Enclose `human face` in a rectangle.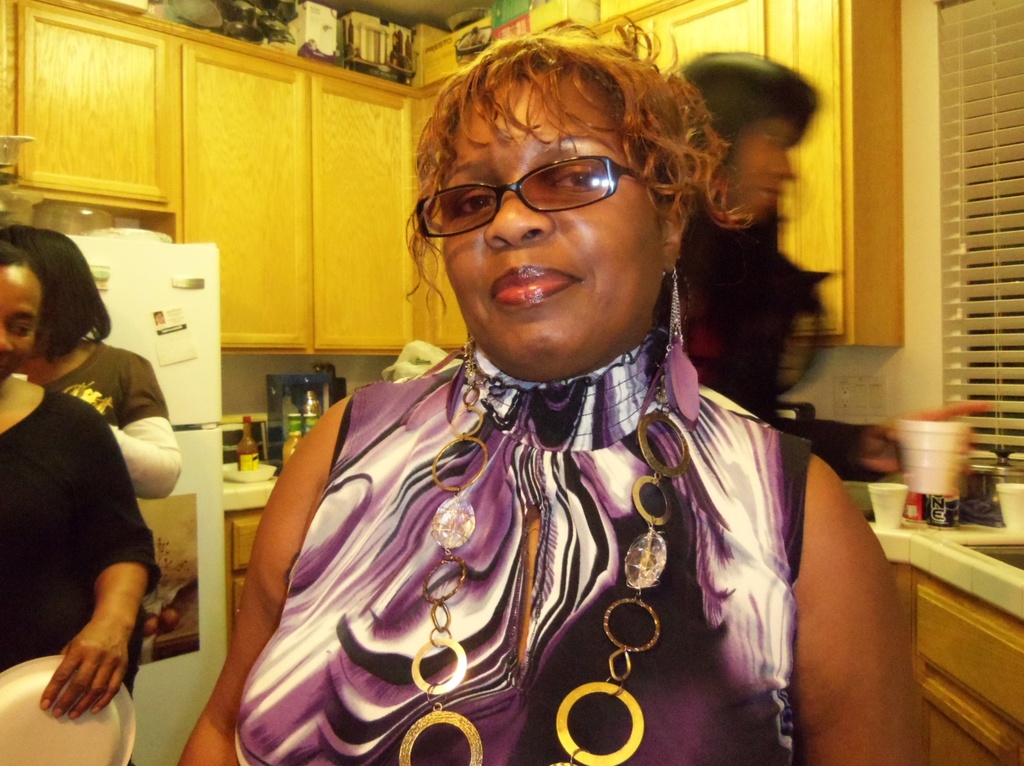
[444,79,665,374].
